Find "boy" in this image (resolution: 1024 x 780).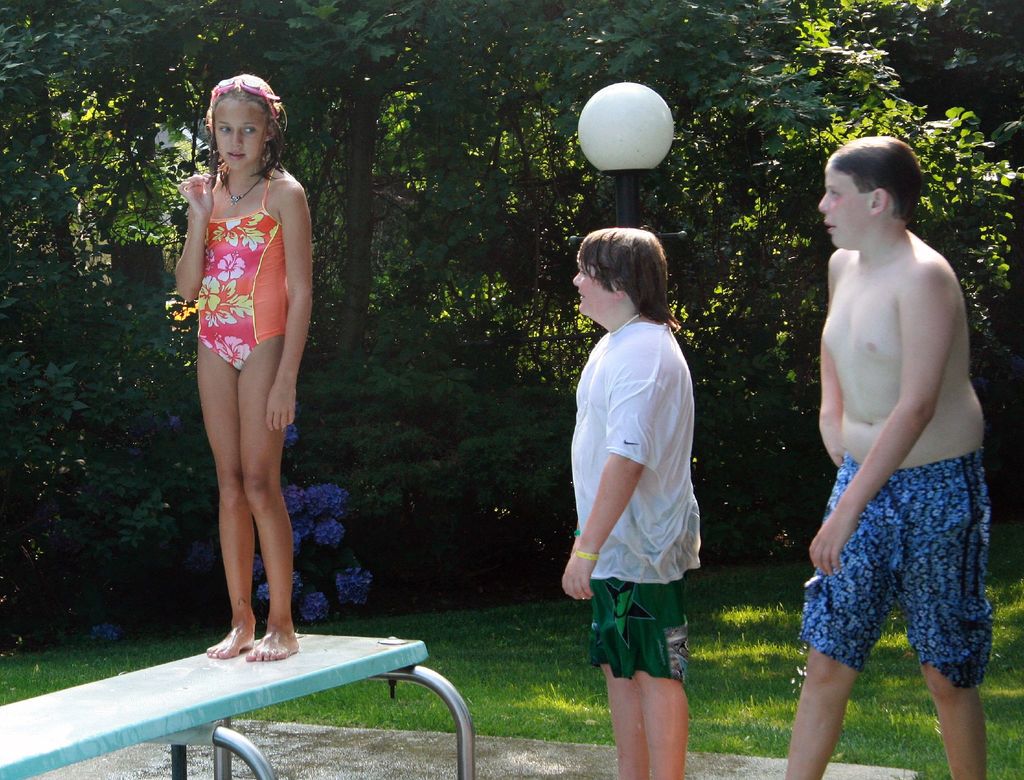
crop(560, 228, 707, 771).
